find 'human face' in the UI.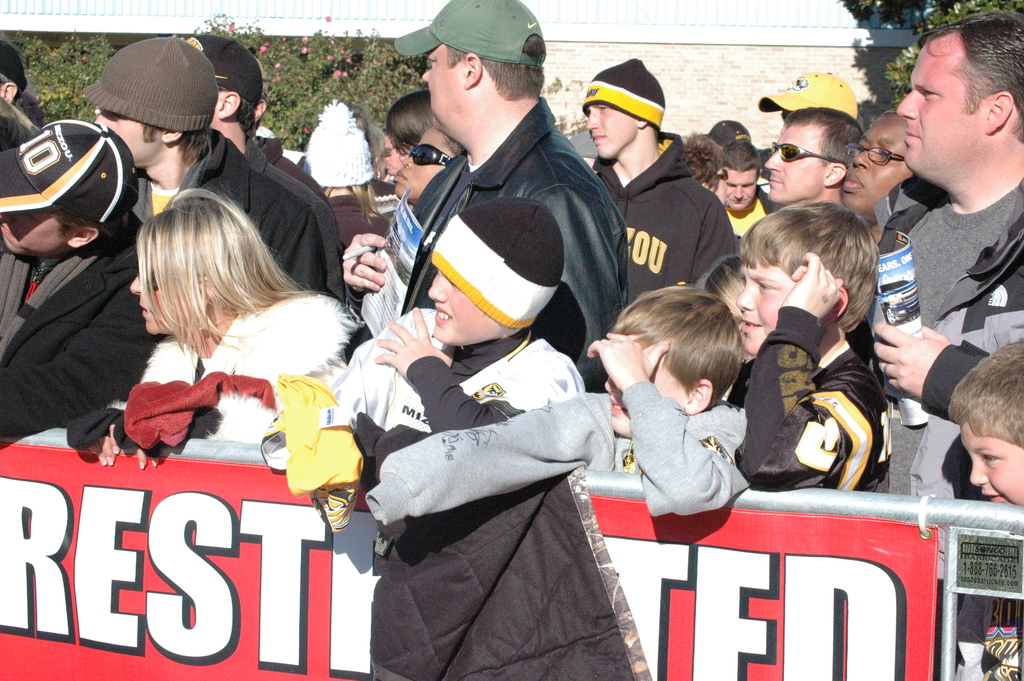
UI element at [x1=580, y1=98, x2=632, y2=160].
